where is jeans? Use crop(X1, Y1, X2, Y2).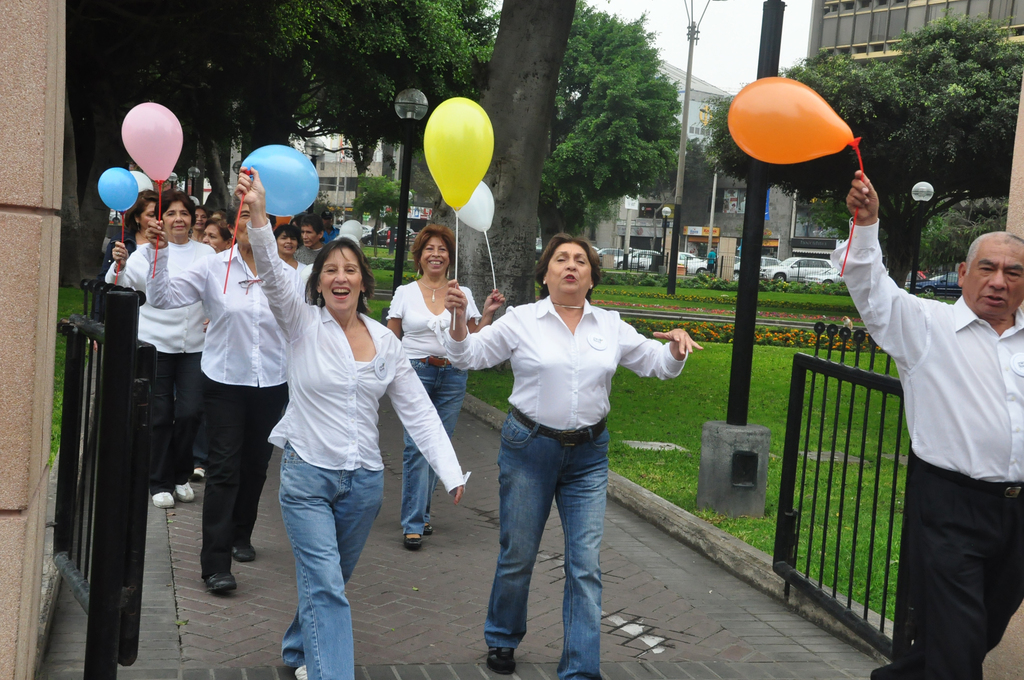
crop(483, 419, 625, 668).
